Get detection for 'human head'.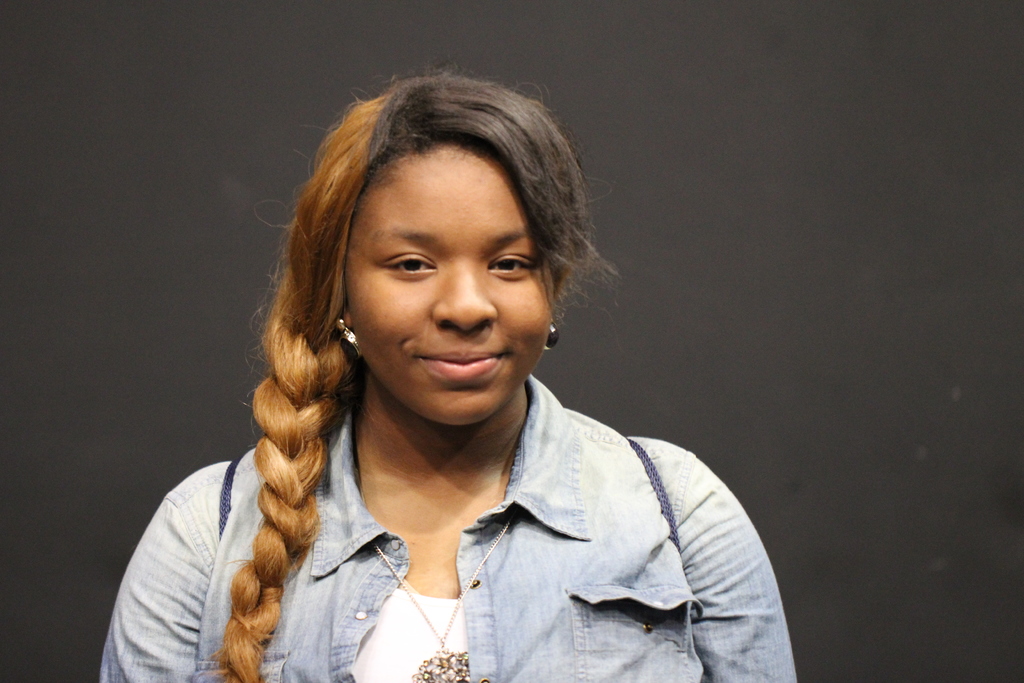
Detection: 248, 61, 618, 430.
